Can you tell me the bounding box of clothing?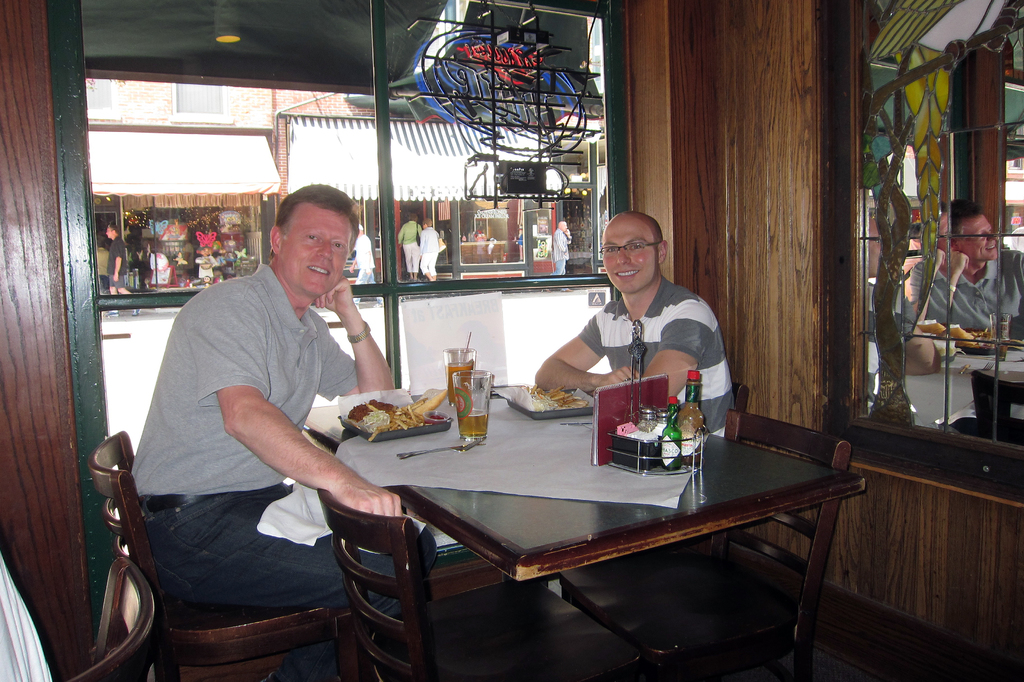
bbox(905, 241, 1023, 369).
